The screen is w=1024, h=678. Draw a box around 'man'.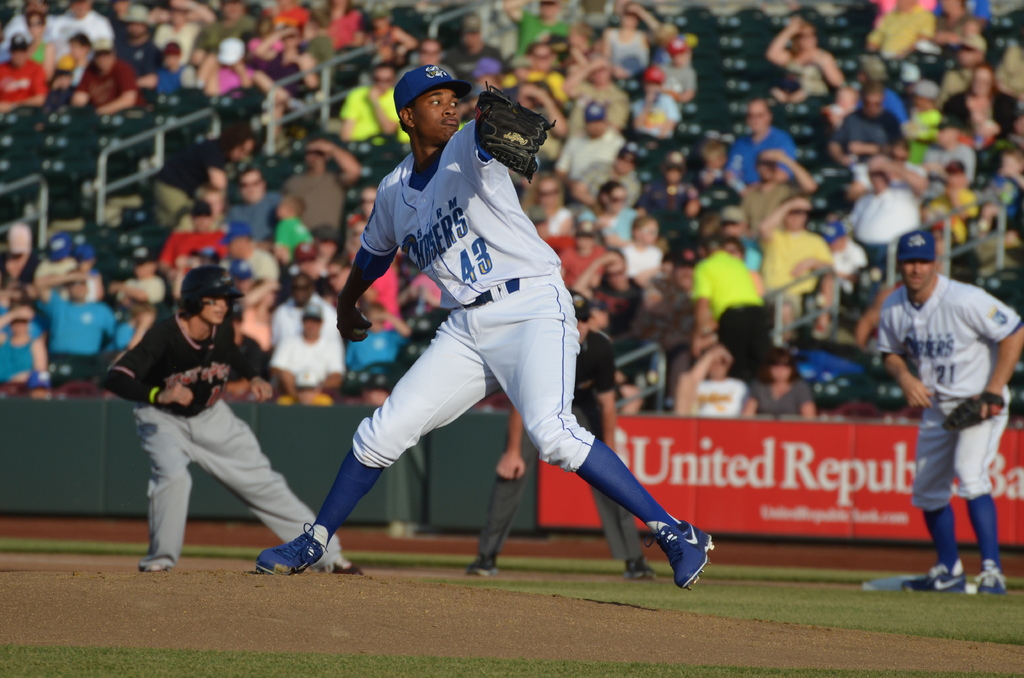
x1=1, y1=0, x2=54, y2=51.
